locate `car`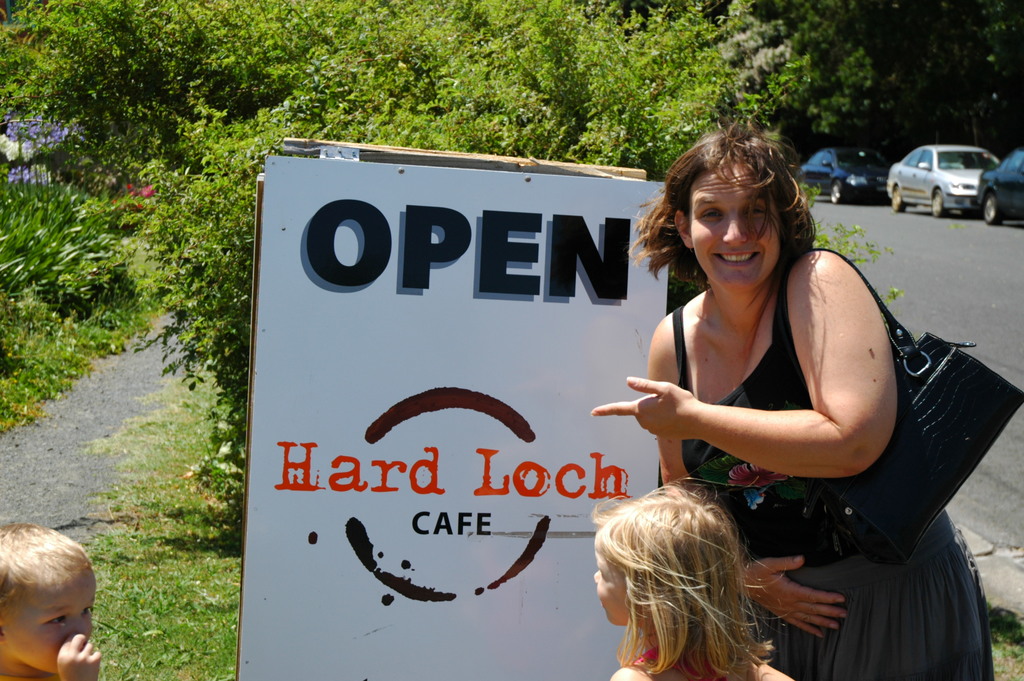
799 145 892 203
